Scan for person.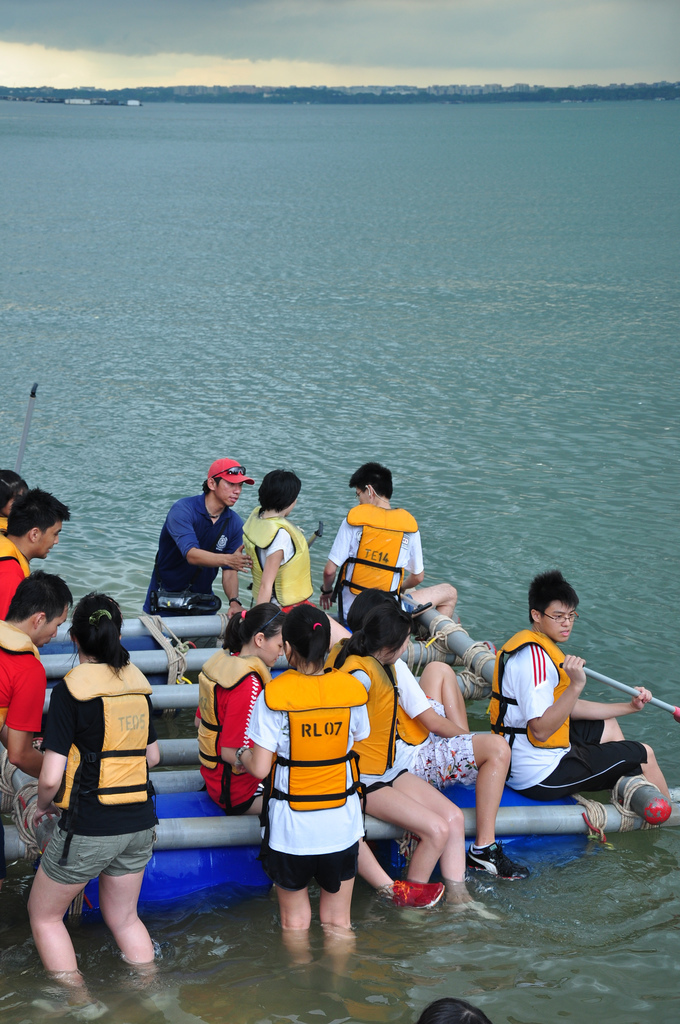
Scan result: rect(326, 610, 494, 915).
